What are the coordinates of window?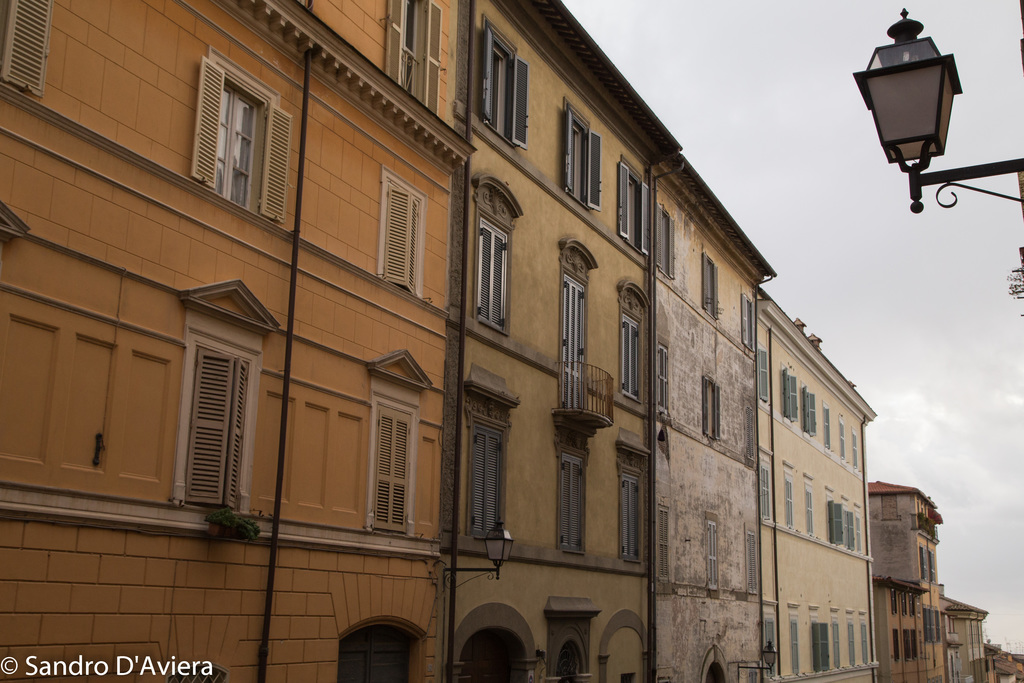
[701, 655, 724, 682].
